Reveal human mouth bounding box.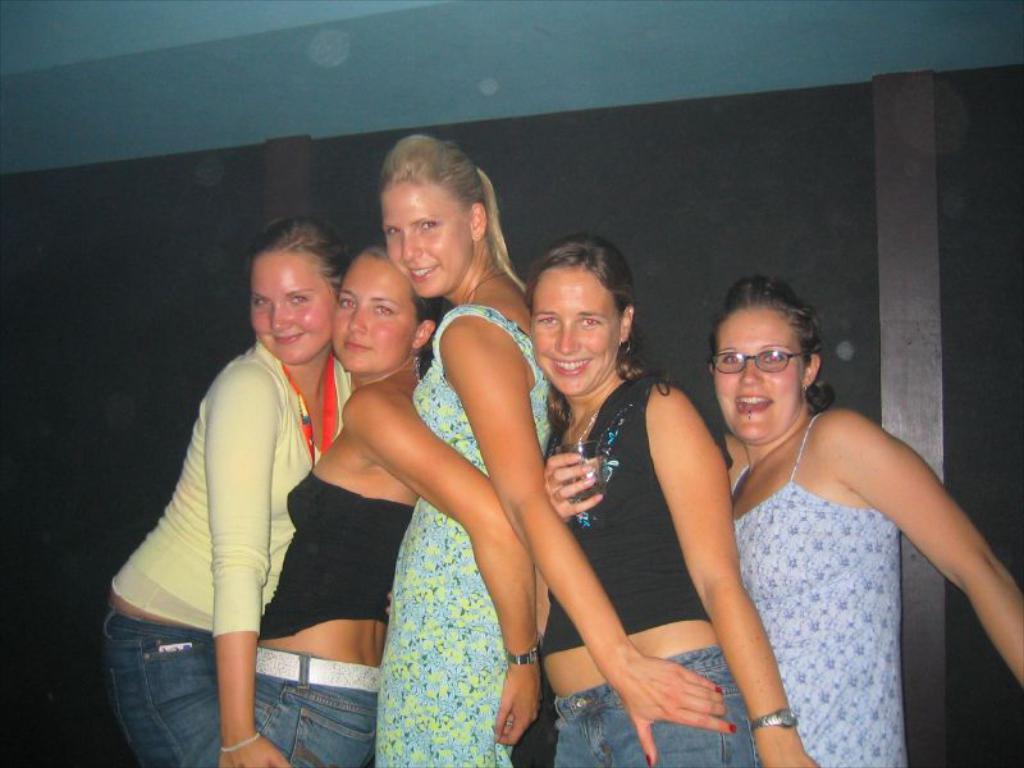
Revealed: {"x1": 344, "y1": 335, "x2": 375, "y2": 356}.
